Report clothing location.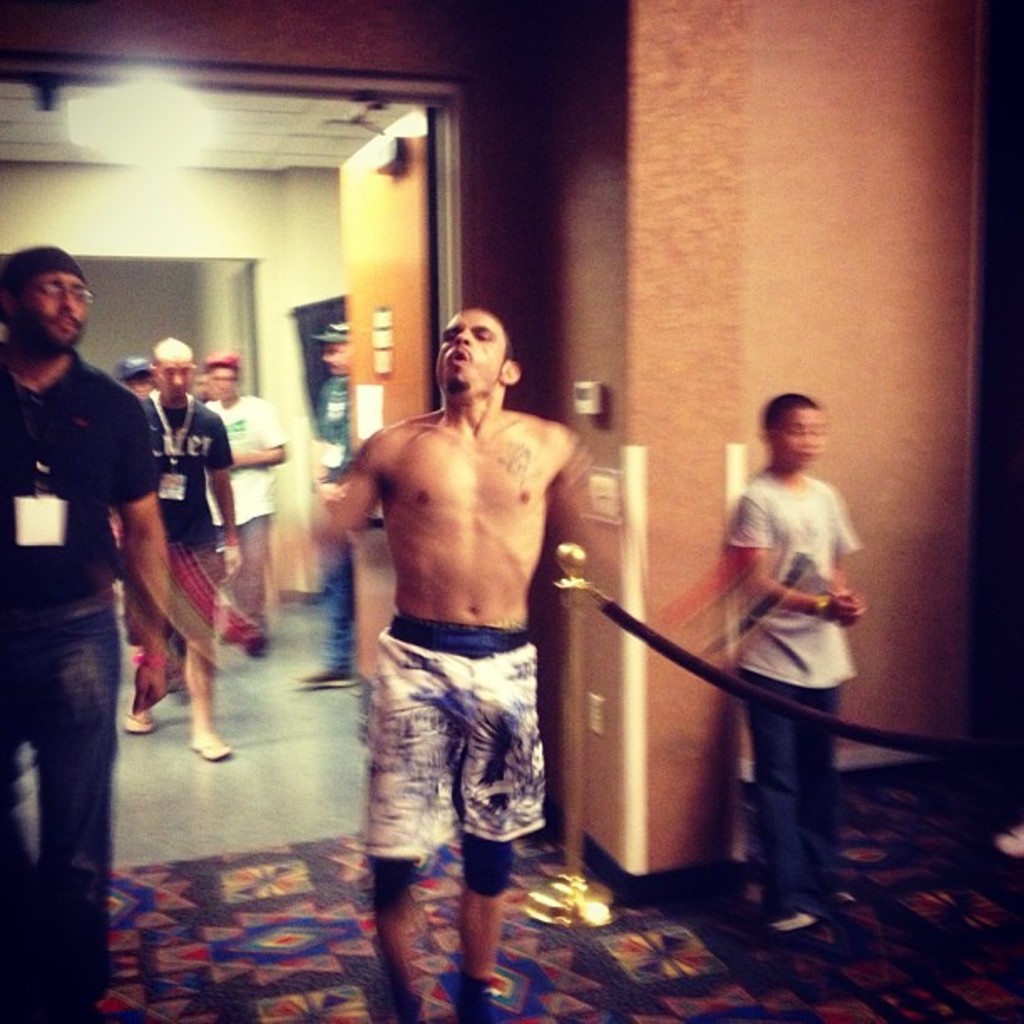
Report: rect(0, 346, 162, 1022).
